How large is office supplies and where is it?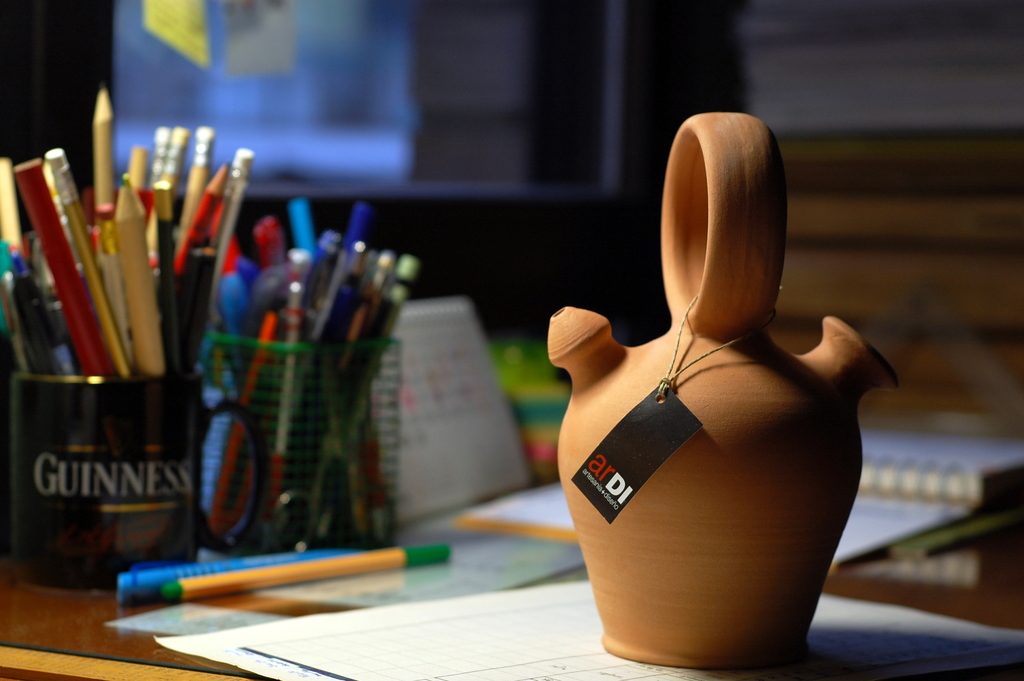
Bounding box: (46, 149, 132, 373).
